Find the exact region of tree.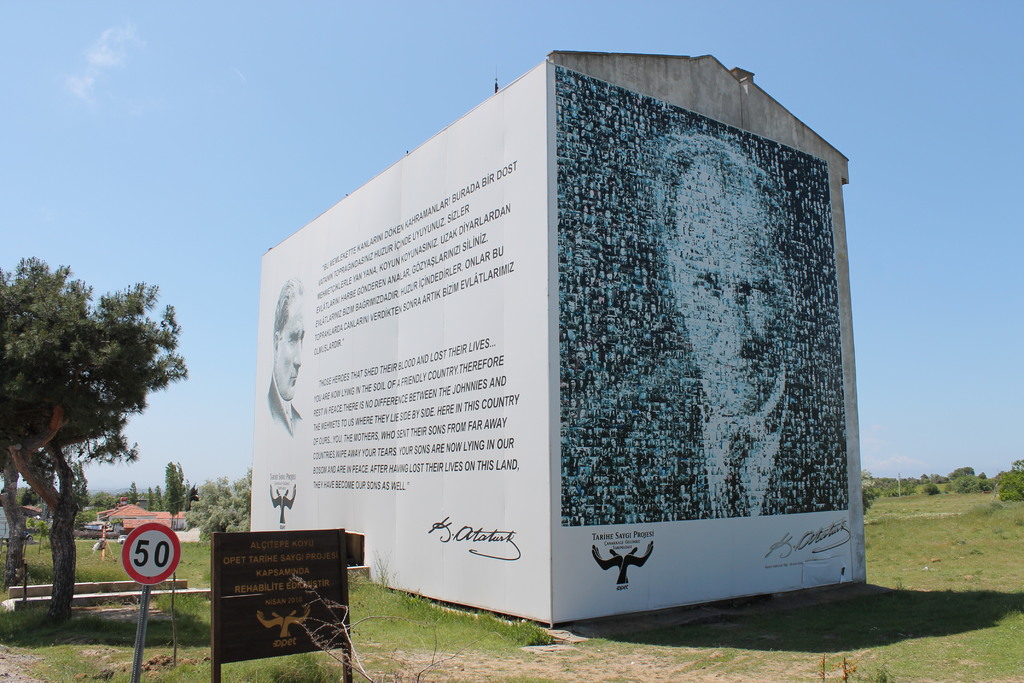
Exact region: crop(930, 472, 938, 481).
